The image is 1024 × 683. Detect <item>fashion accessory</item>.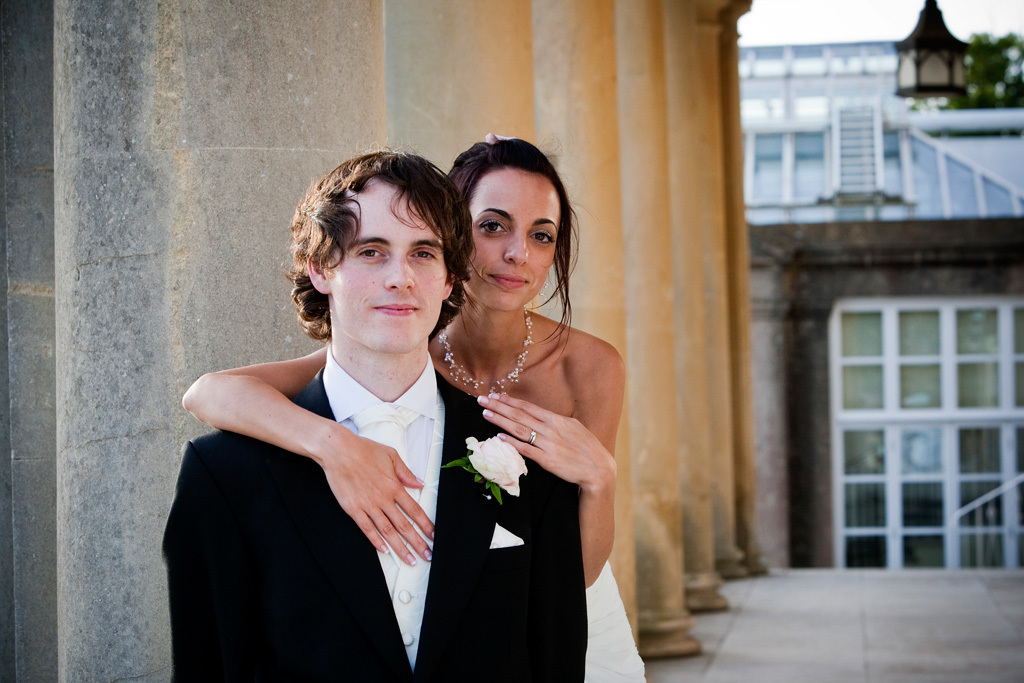
Detection: Rect(434, 310, 537, 395).
